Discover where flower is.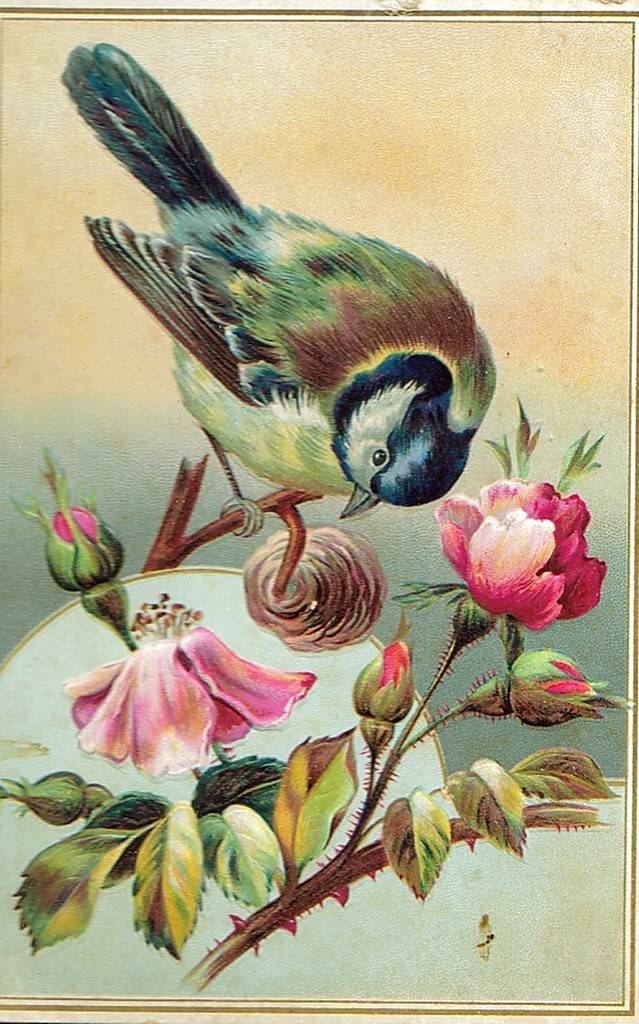
Discovered at l=0, t=762, r=96, b=833.
